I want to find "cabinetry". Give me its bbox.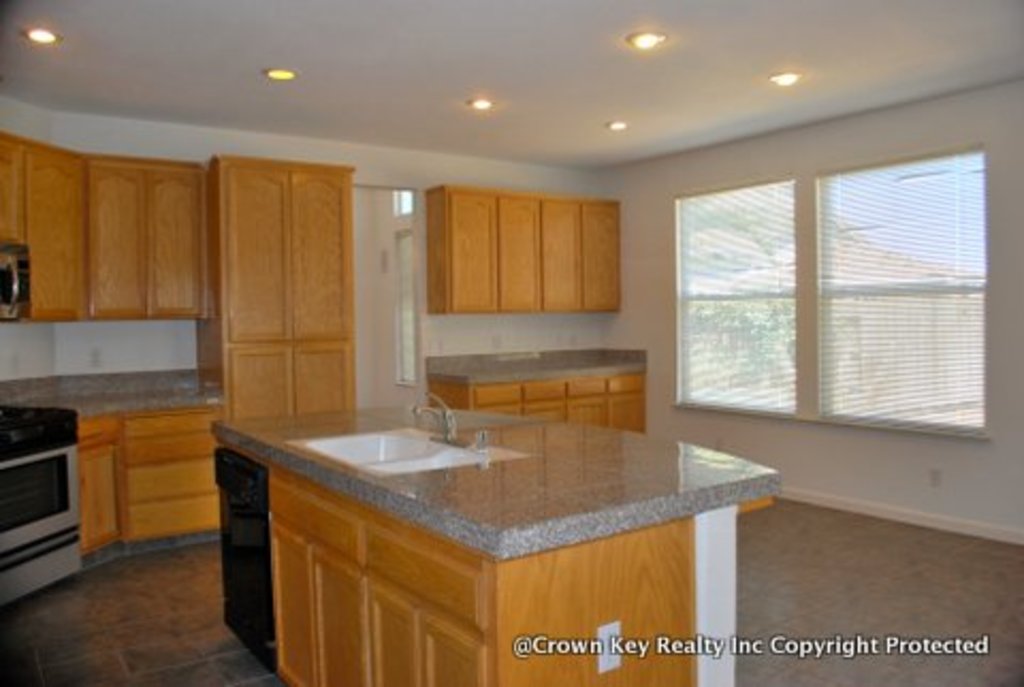
bbox=[420, 344, 651, 427].
